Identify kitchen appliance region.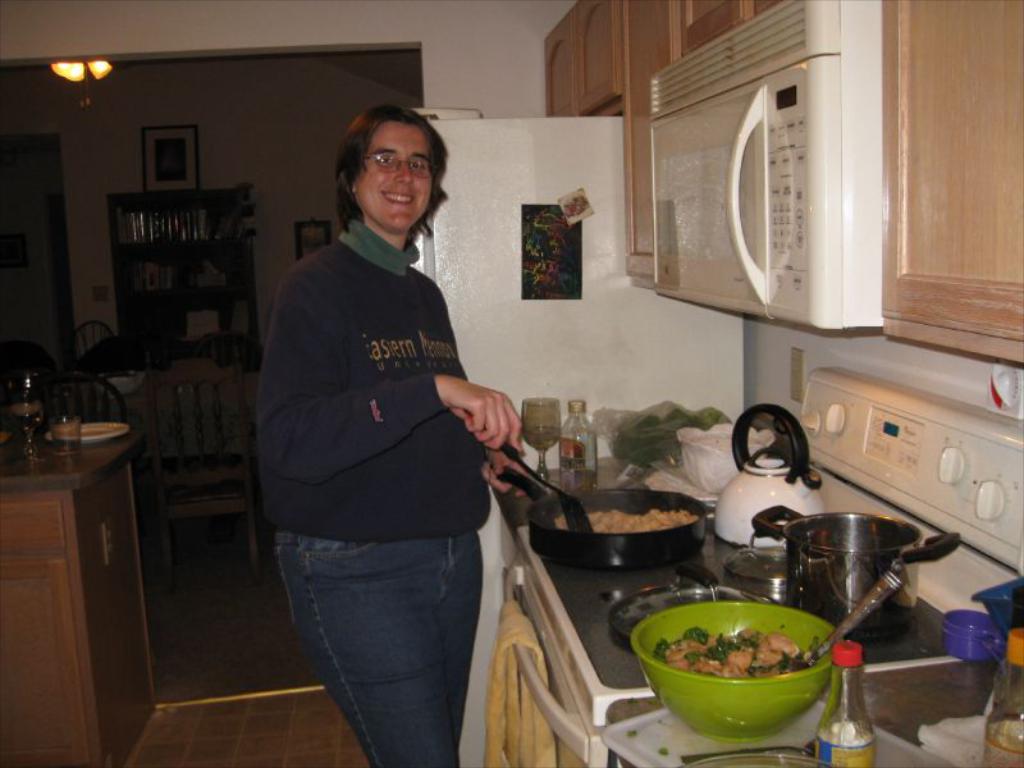
Region: 515, 365, 1023, 767.
